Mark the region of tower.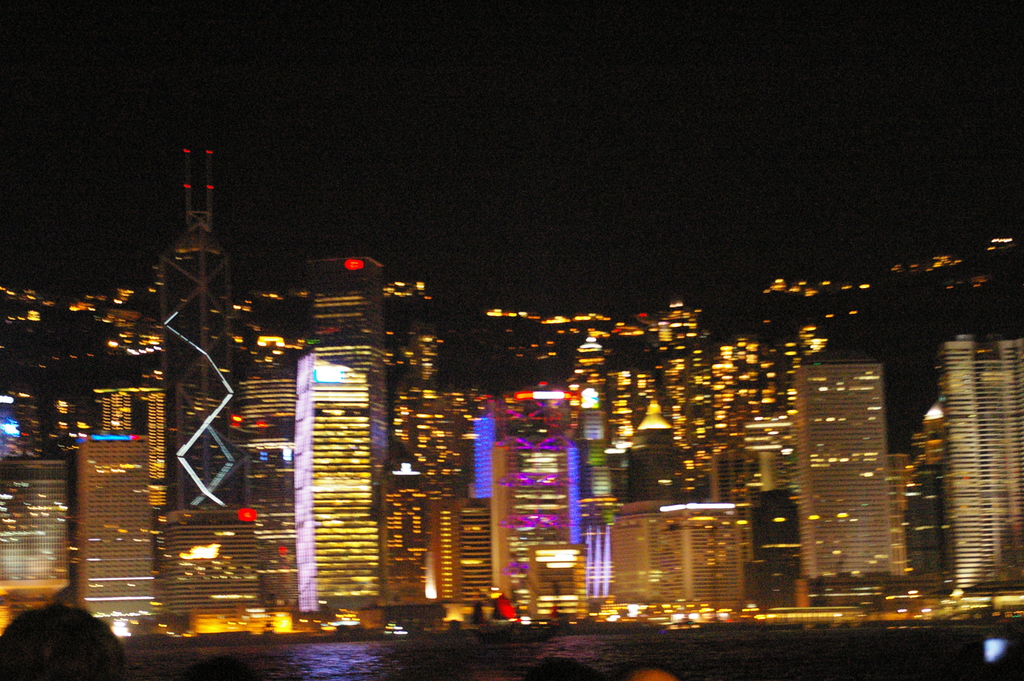
Region: 493 381 581 618.
